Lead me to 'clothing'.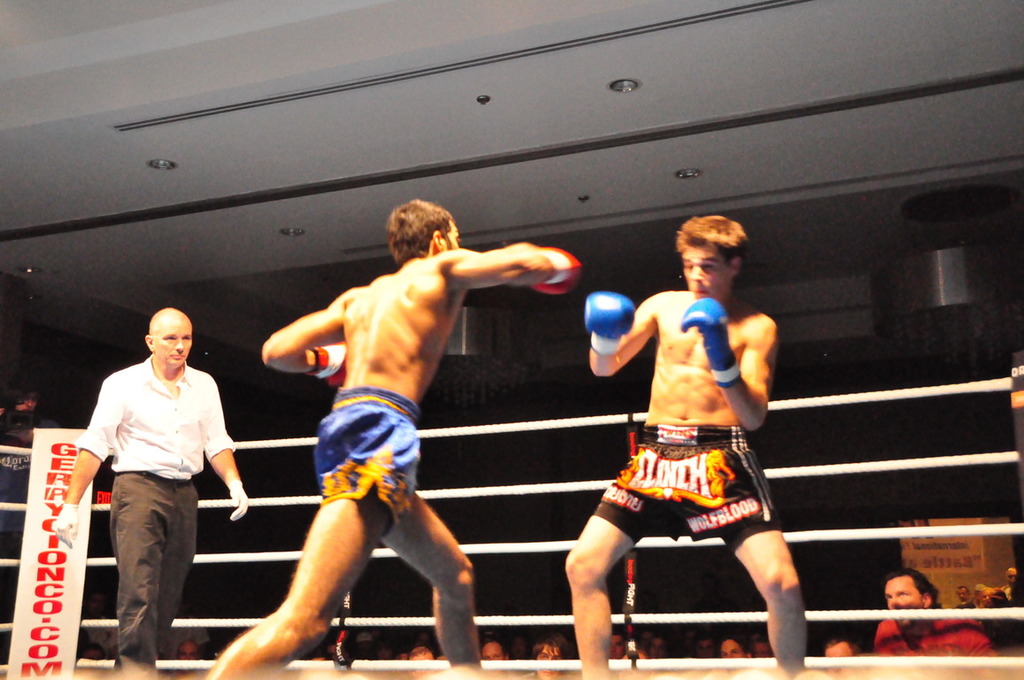
Lead to box(596, 422, 775, 541).
